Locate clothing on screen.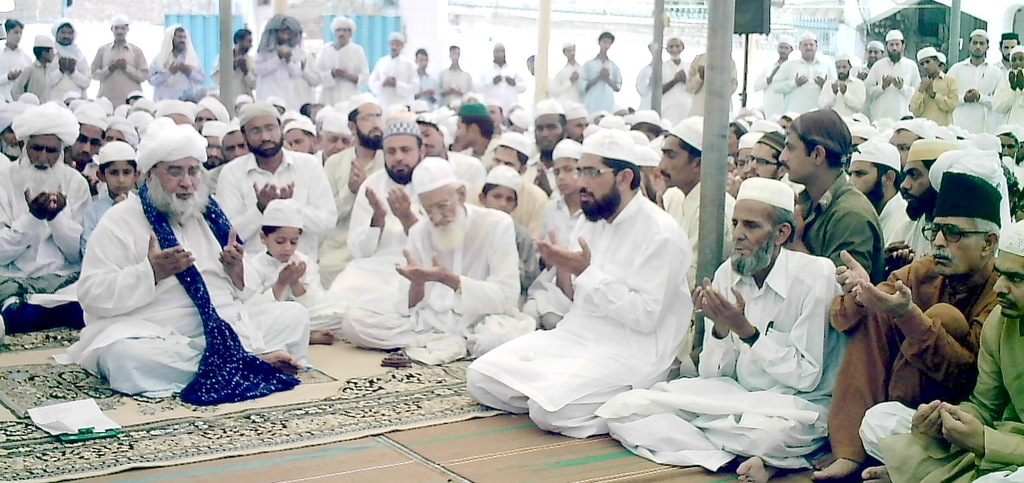
On screen at box=[0, 157, 96, 321].
